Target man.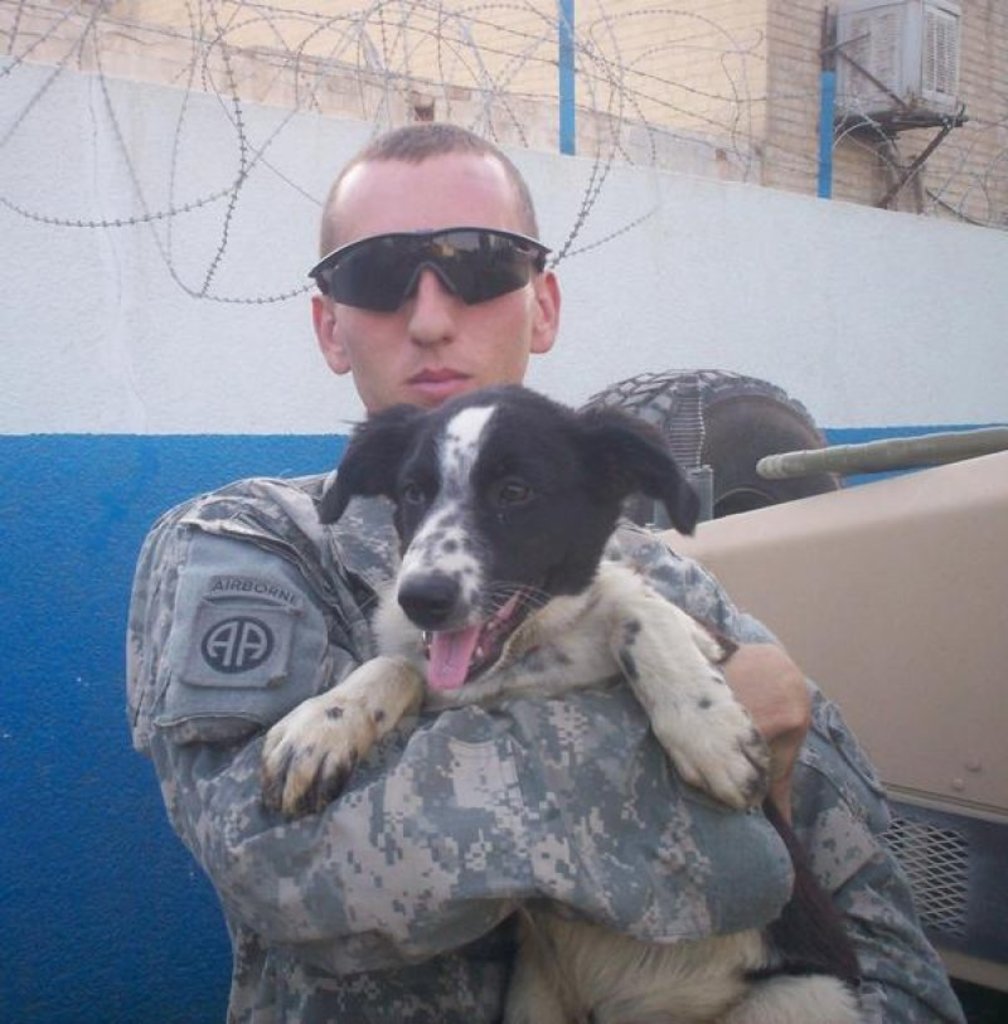
Target region: pyautogui.locateOnScreen(125, 120, 964, 1023).
